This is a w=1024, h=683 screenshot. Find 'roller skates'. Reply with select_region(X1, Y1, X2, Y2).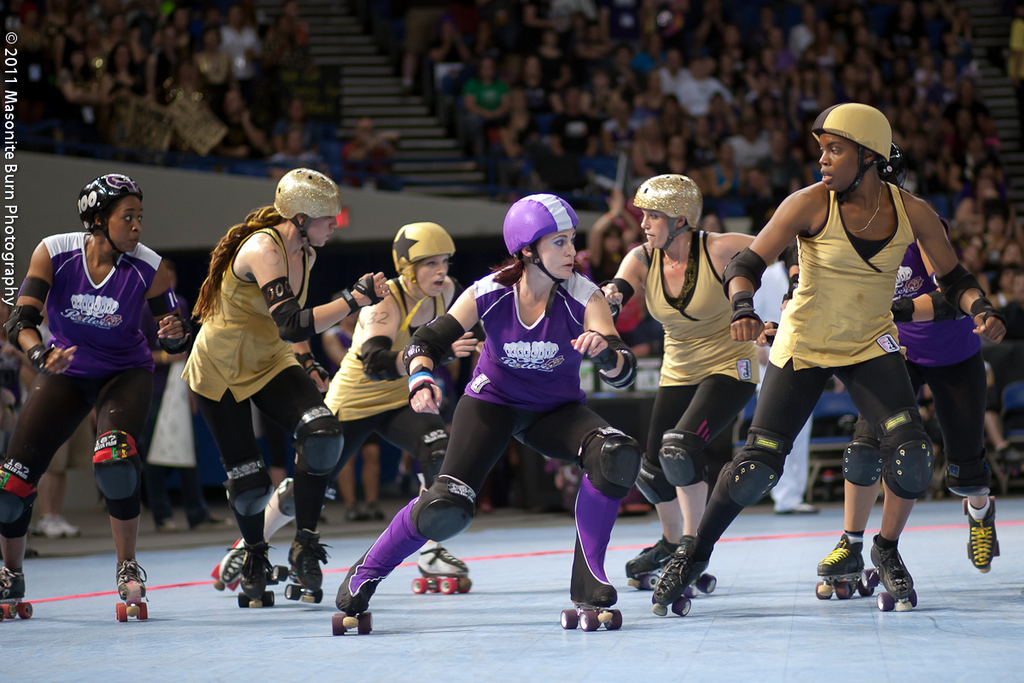
select_region(113, 558, 149, 625).
